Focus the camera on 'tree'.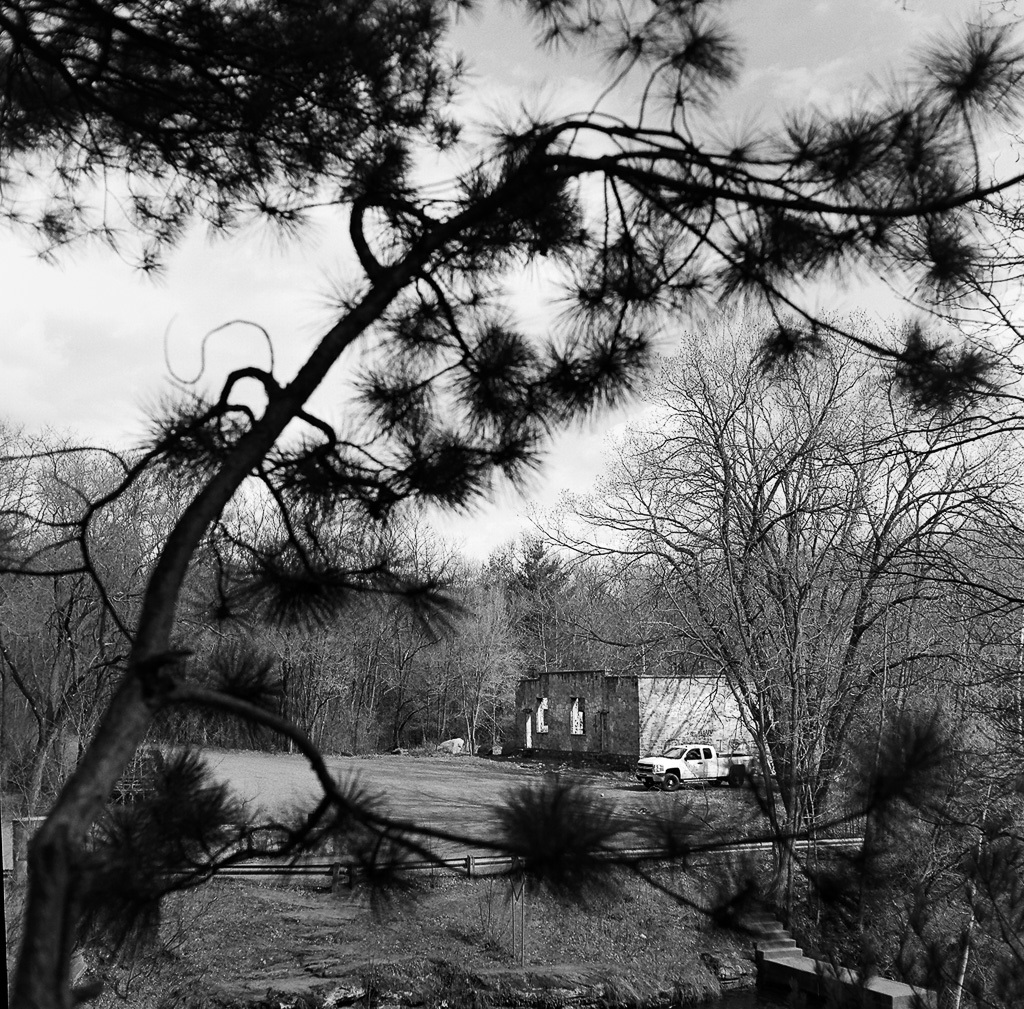
Focus region: box(0, 0, 481, 286).
